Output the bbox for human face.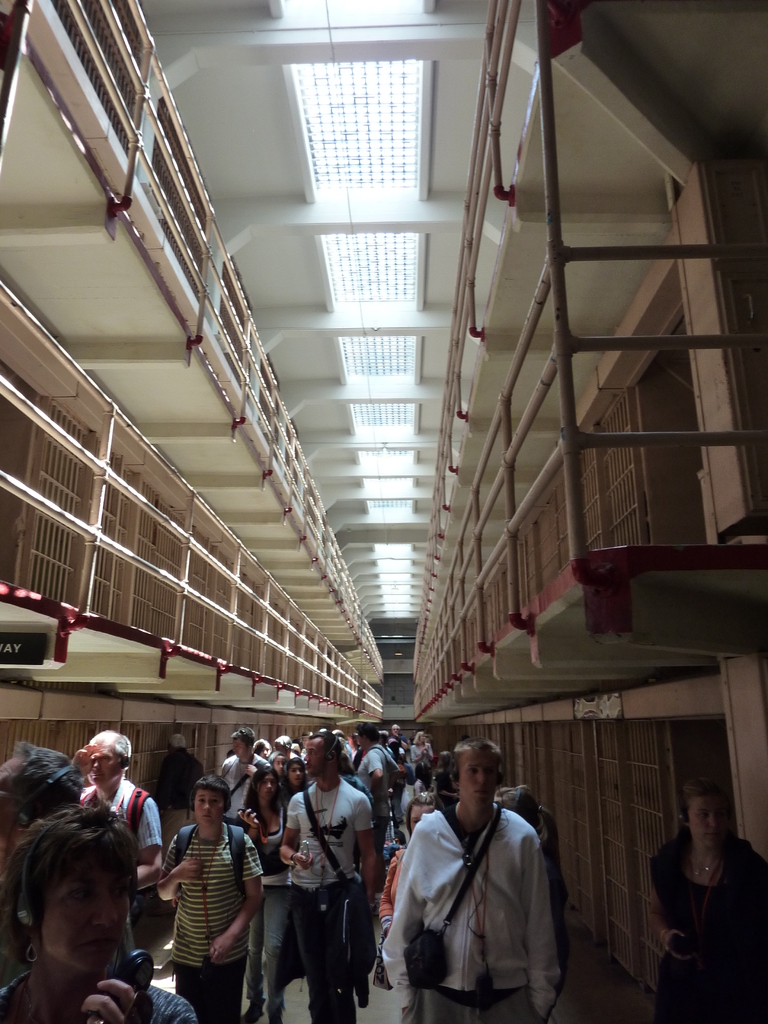
<box>273,757,285,772</box>.
